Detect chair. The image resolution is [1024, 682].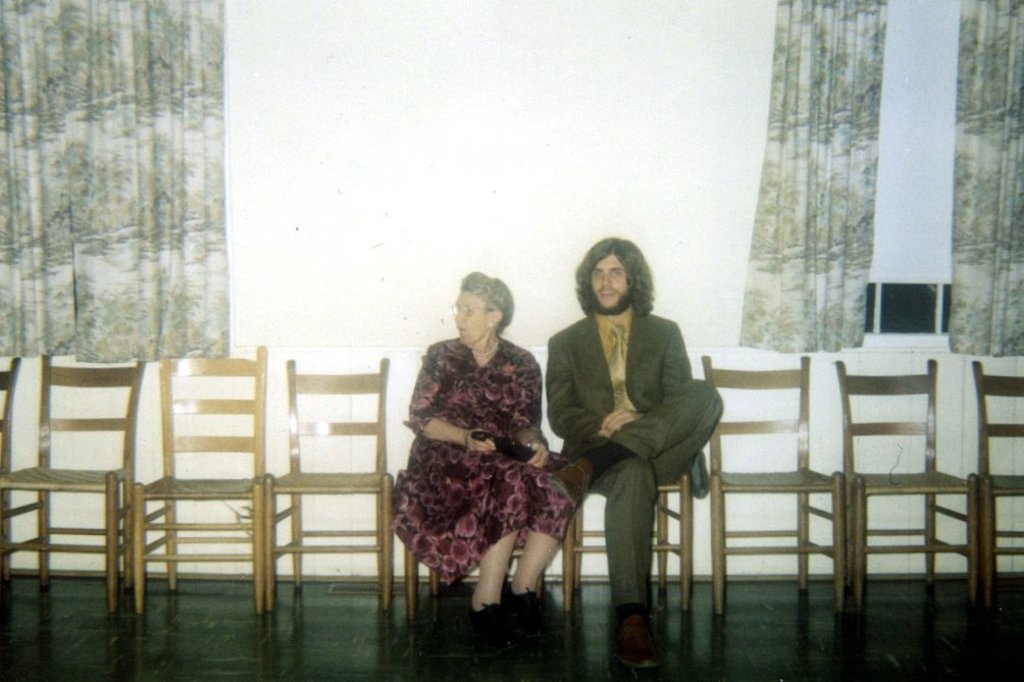
bbox=[133, 345, 269, 617].
